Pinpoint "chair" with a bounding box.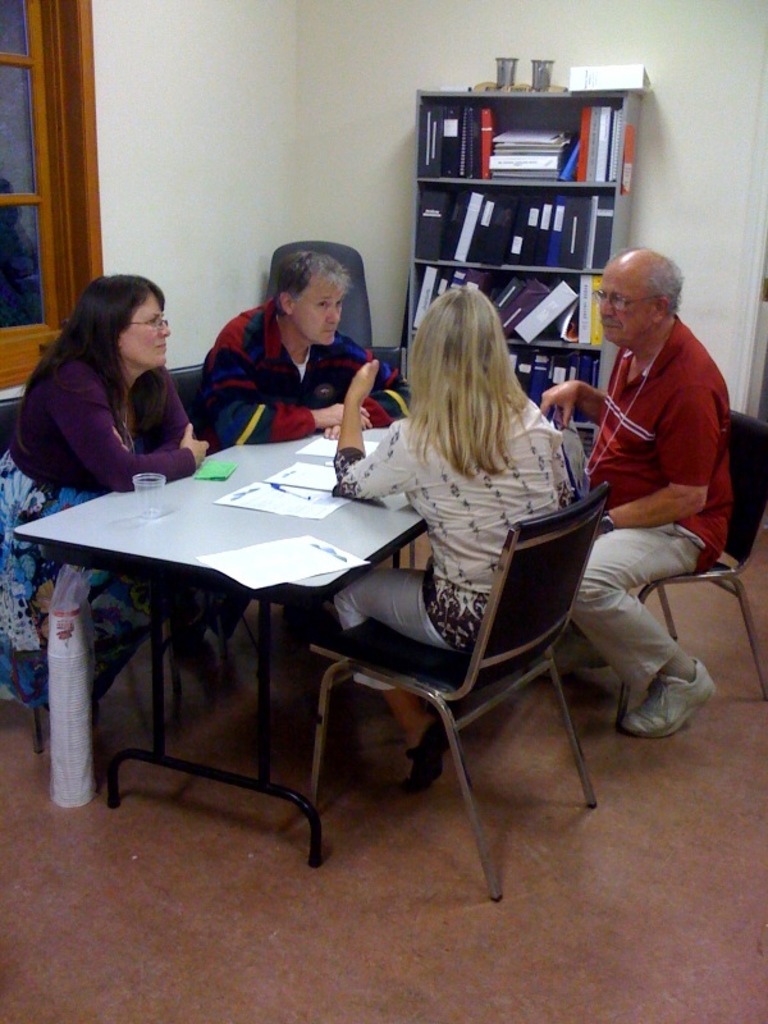
{"x1": 145, "y1": 362, "x2": 270, "y2": 699}.
